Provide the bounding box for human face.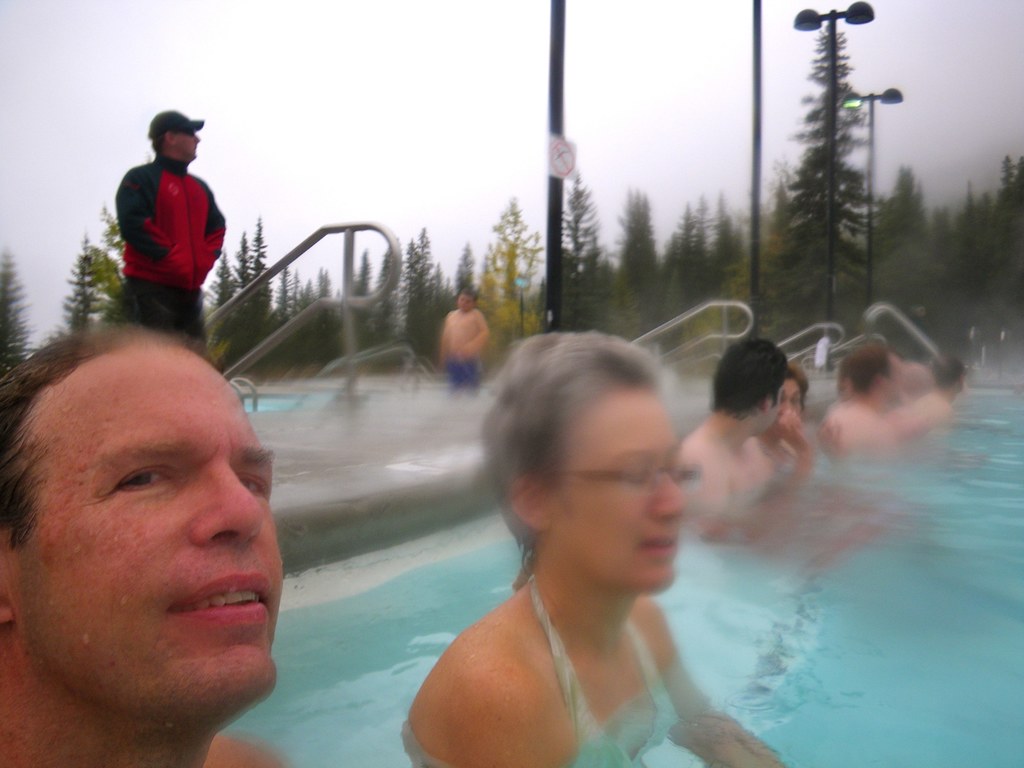
[x1=173, y1=131, x2=202, y2=155].
